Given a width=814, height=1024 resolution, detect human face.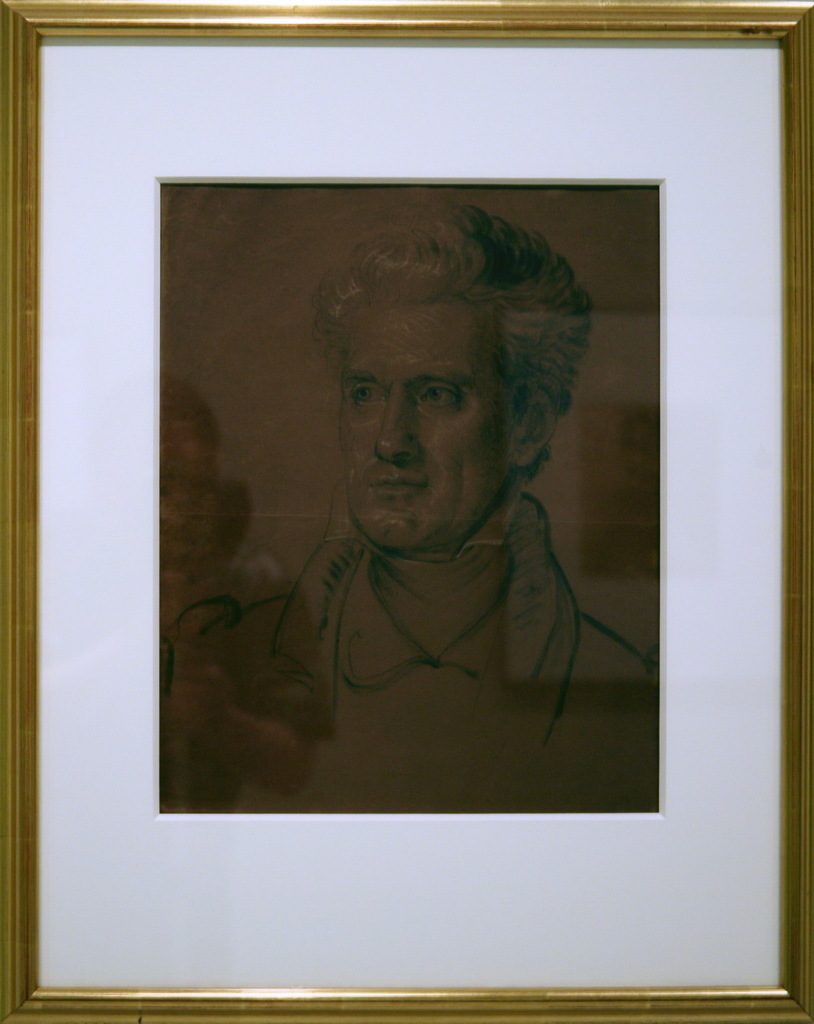
pyautogui.locateOnScreen(348, 294, 501, 550).
